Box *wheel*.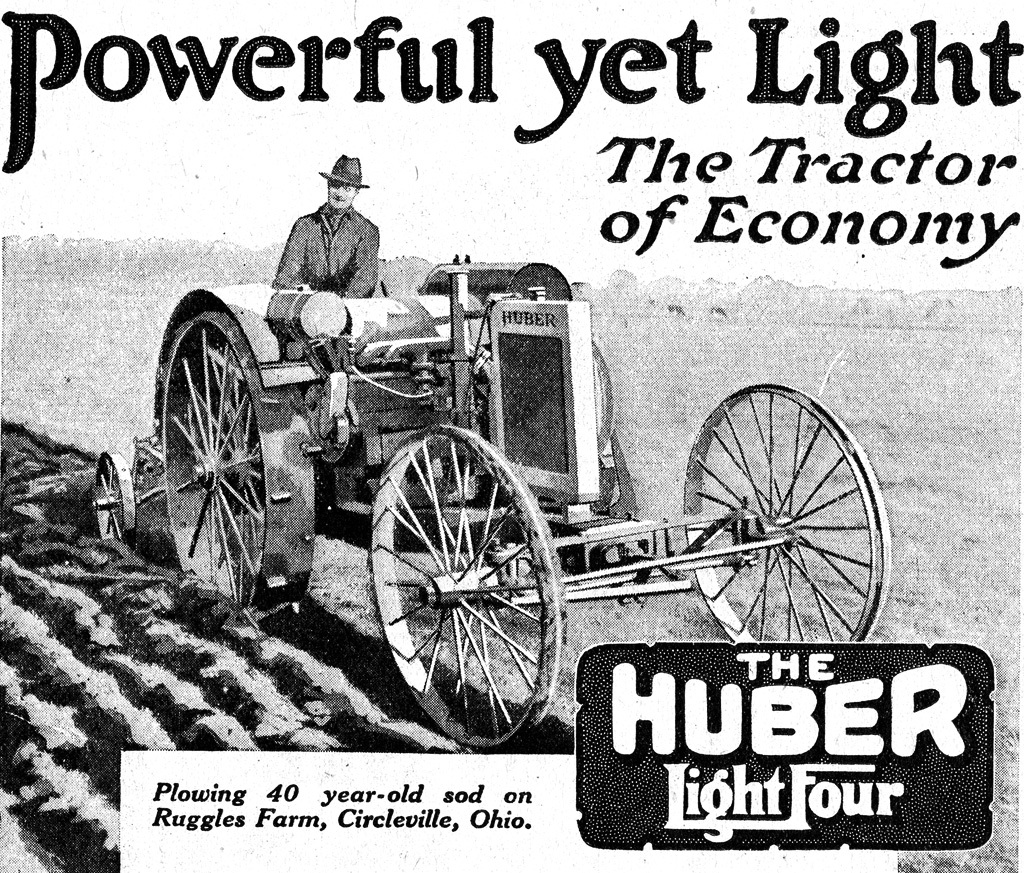
left=592, top=341, right=614, bottom=457.
